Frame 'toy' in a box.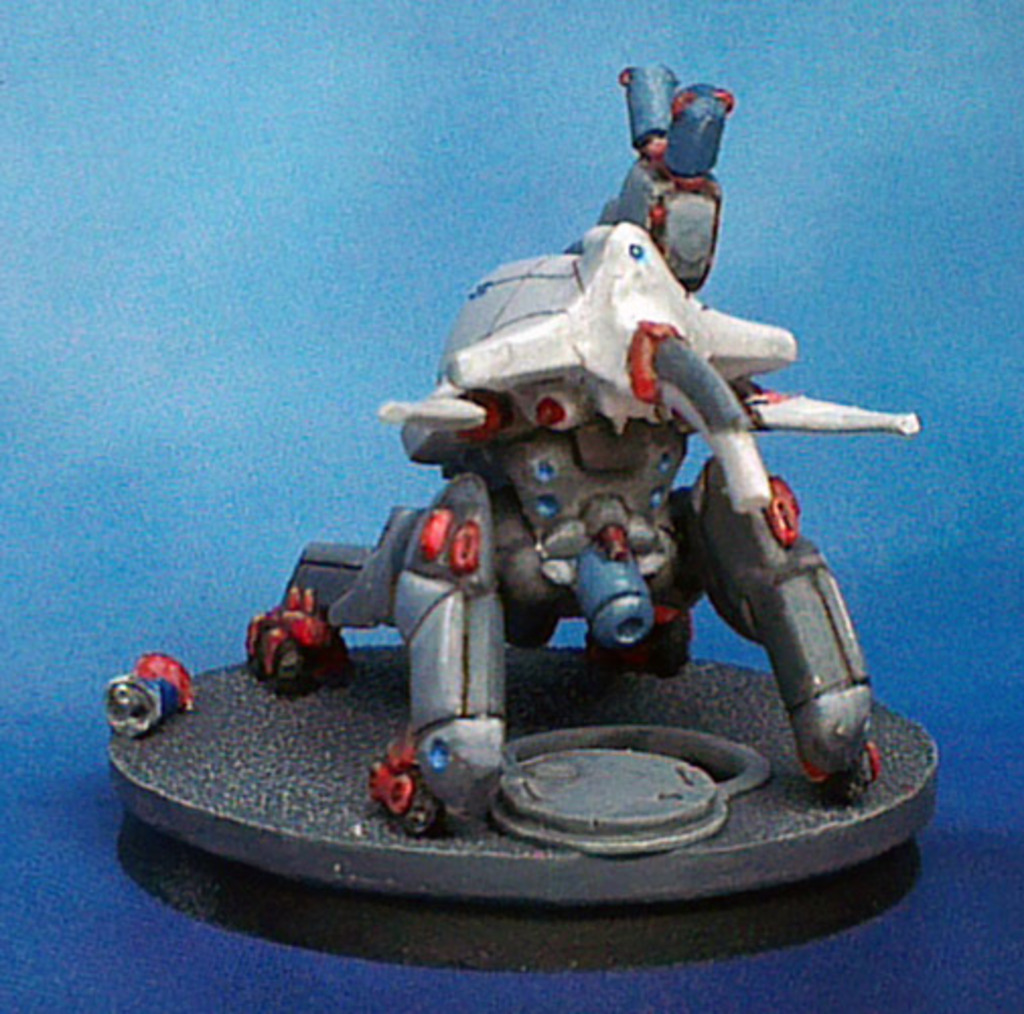
bbox=[154, 160, 951, 894].
